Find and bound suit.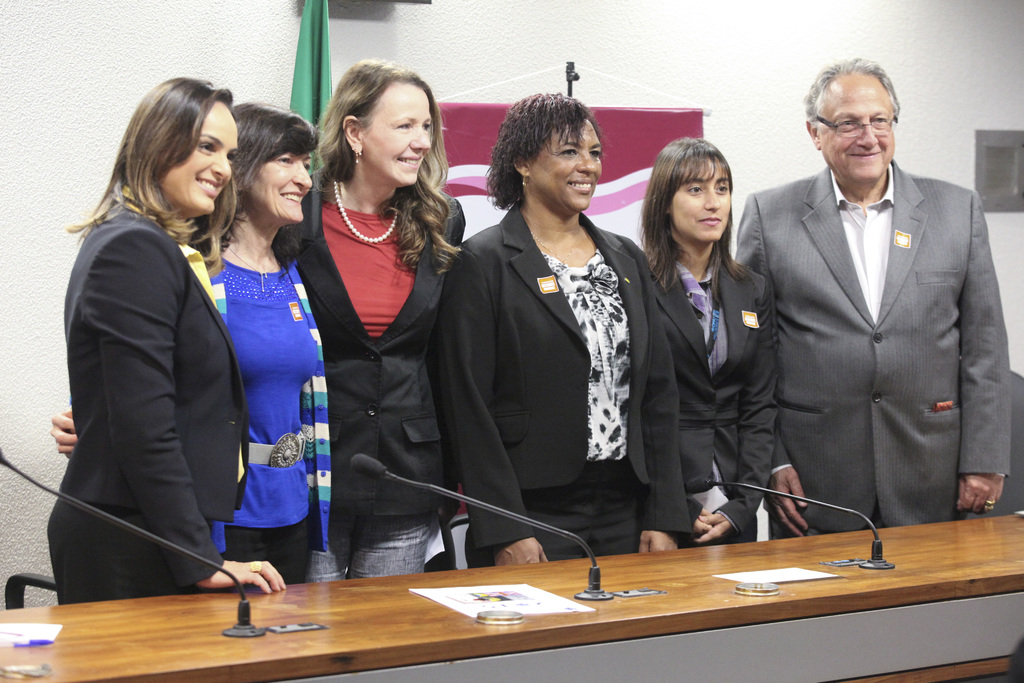
Bound: pyautogui.locateOnScreen(435, 199, 694, 573).
